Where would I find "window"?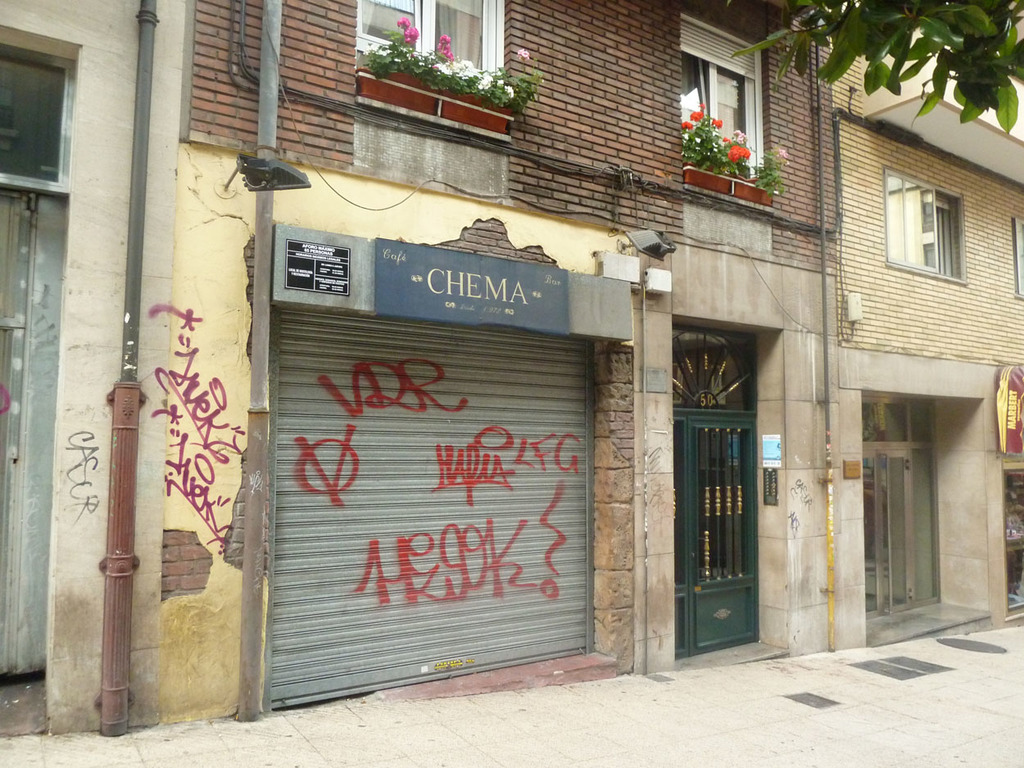
At box(675, 13, 773, 208).
